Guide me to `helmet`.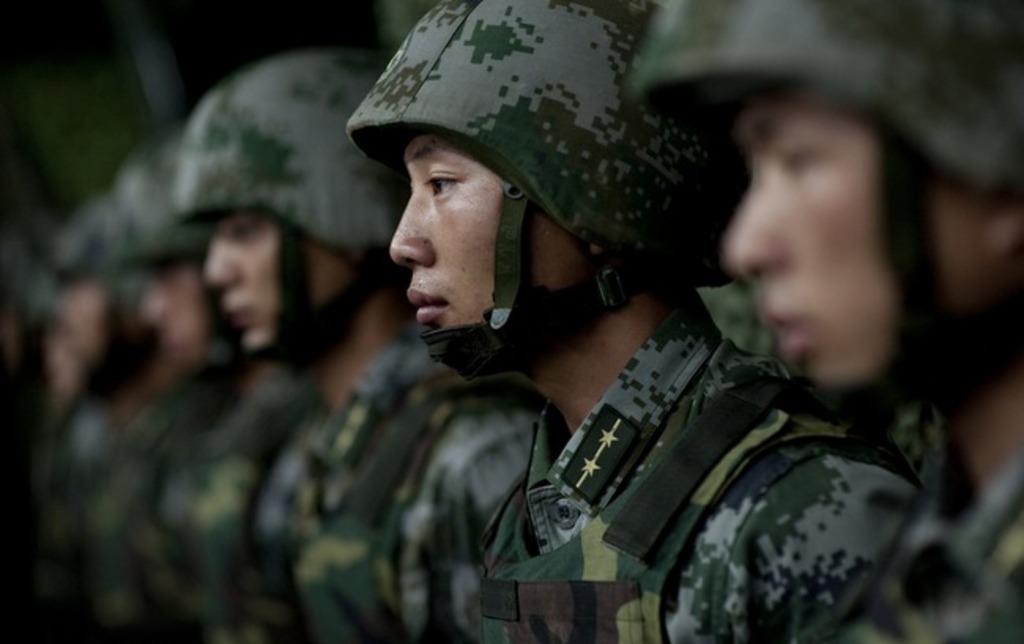
Guidance: (x1=159, y1=44, x2=424, y2=370).
